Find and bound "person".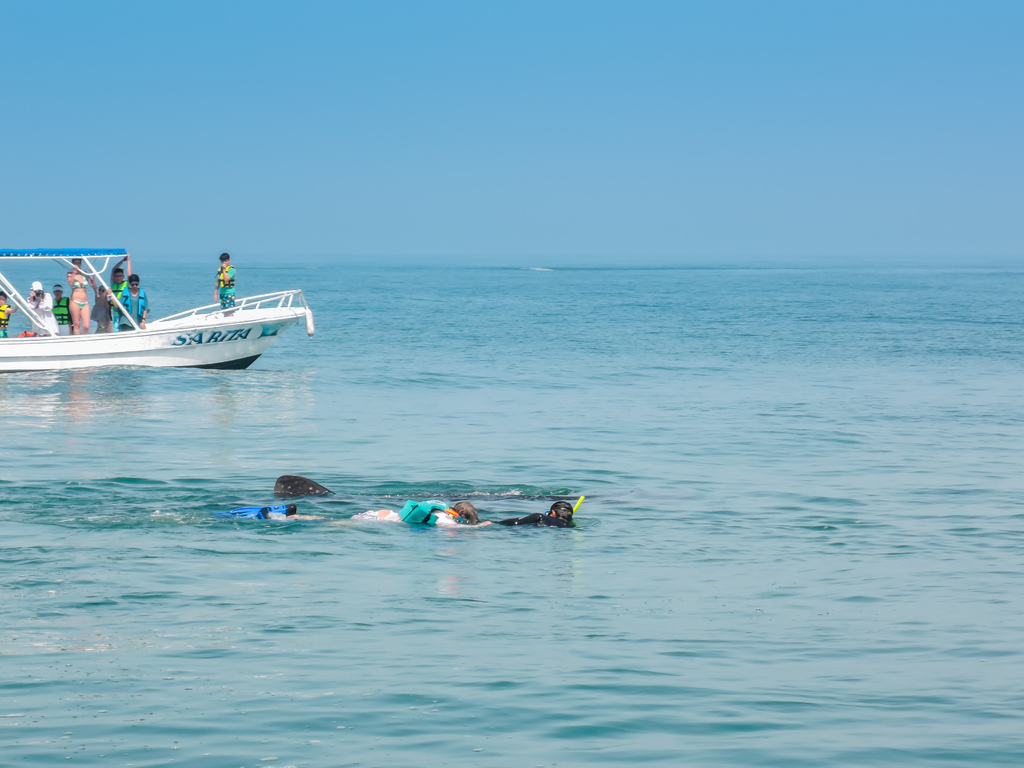
Bound: x1=49, y1=282, x2=76, y2=332.
